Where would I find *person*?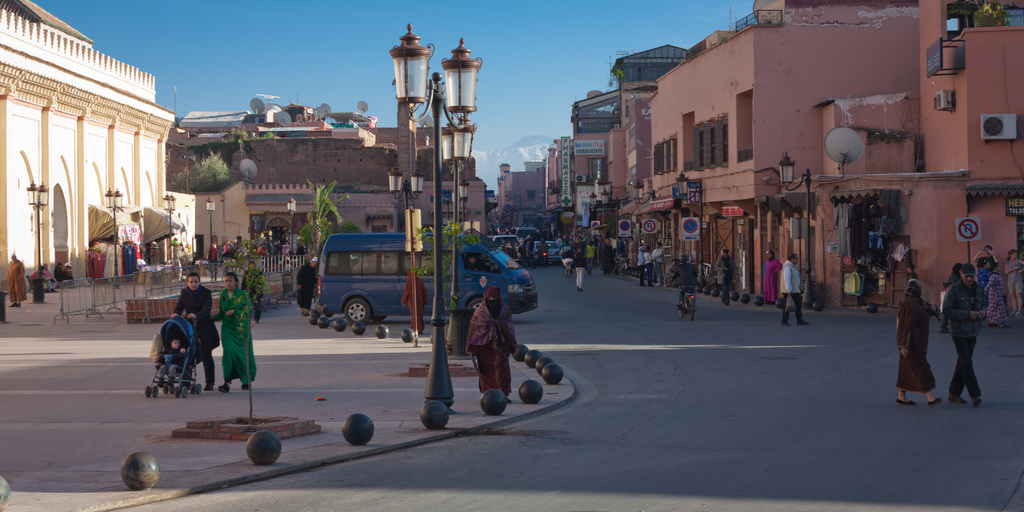
At box=[937, 260, 986, 406].
